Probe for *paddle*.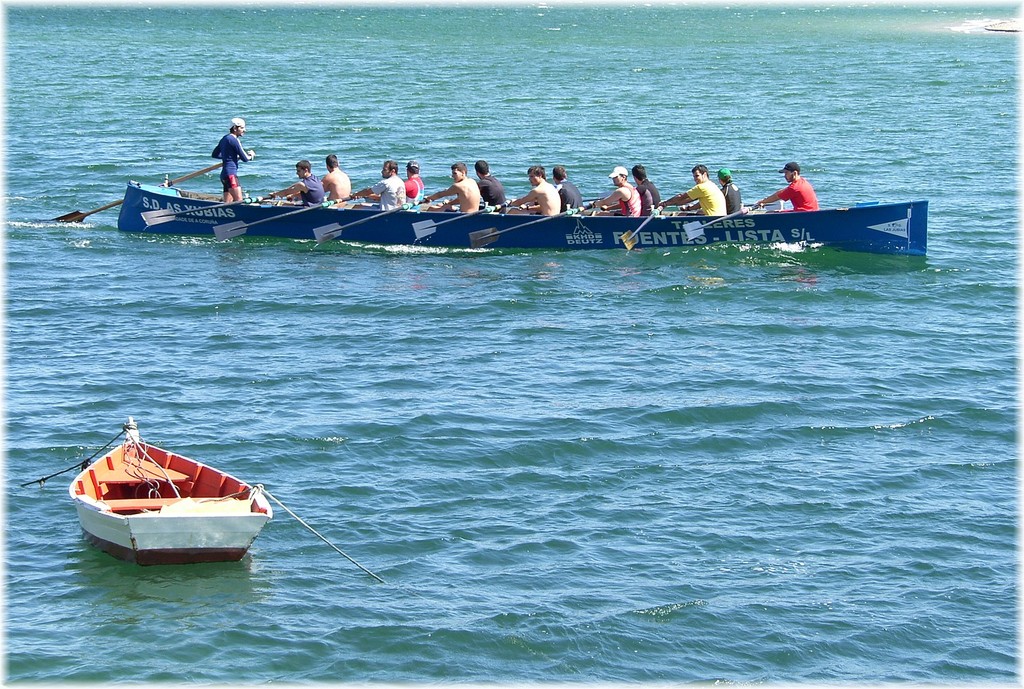
Probe result: 155/195/272/217.
